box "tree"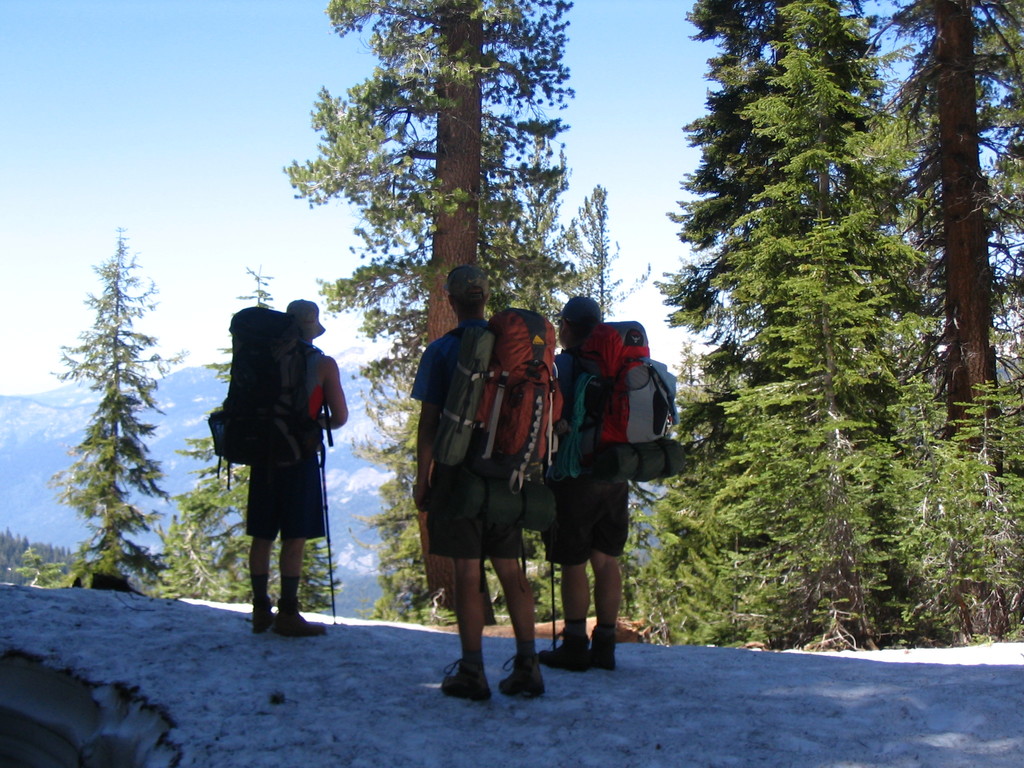
crop(163, 262, 334, 623)
